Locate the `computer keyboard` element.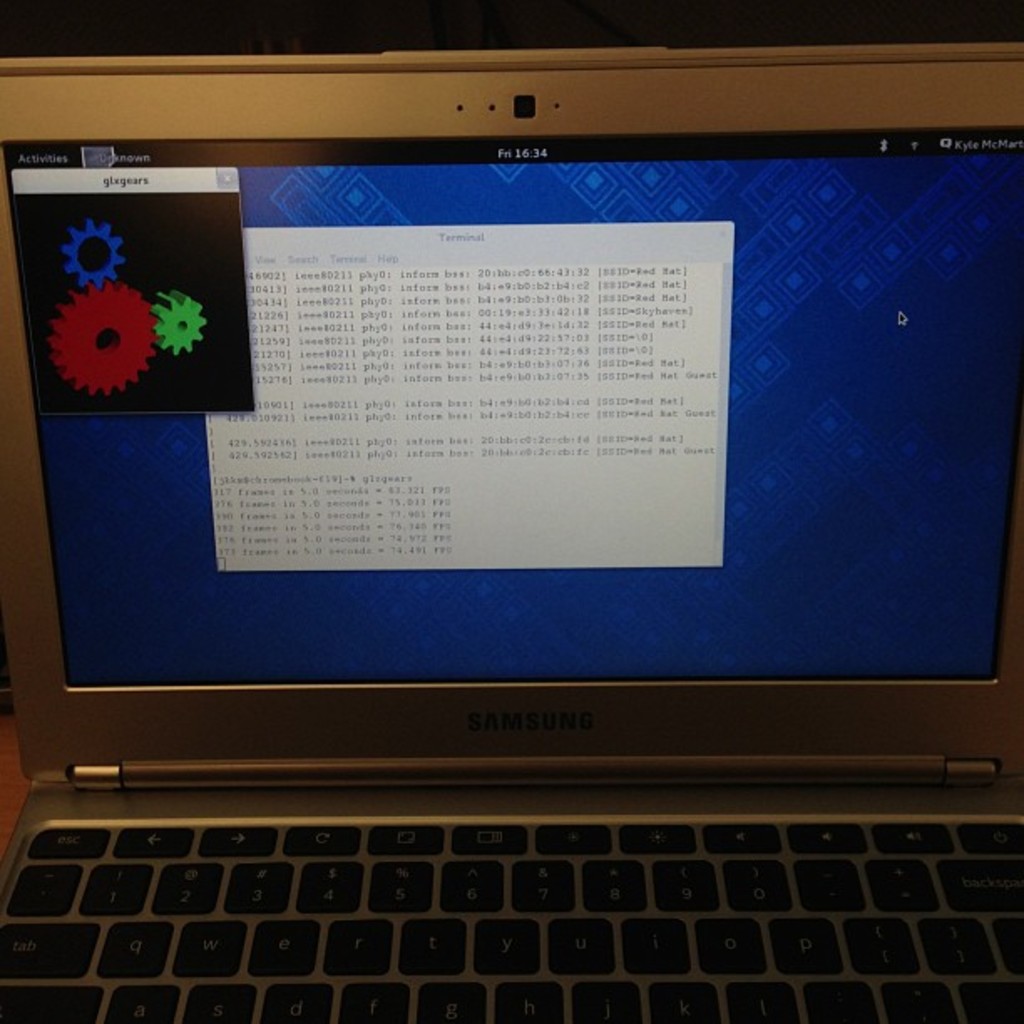
Element bbox: left=0, top=820, right=1022, bottom=1022.
